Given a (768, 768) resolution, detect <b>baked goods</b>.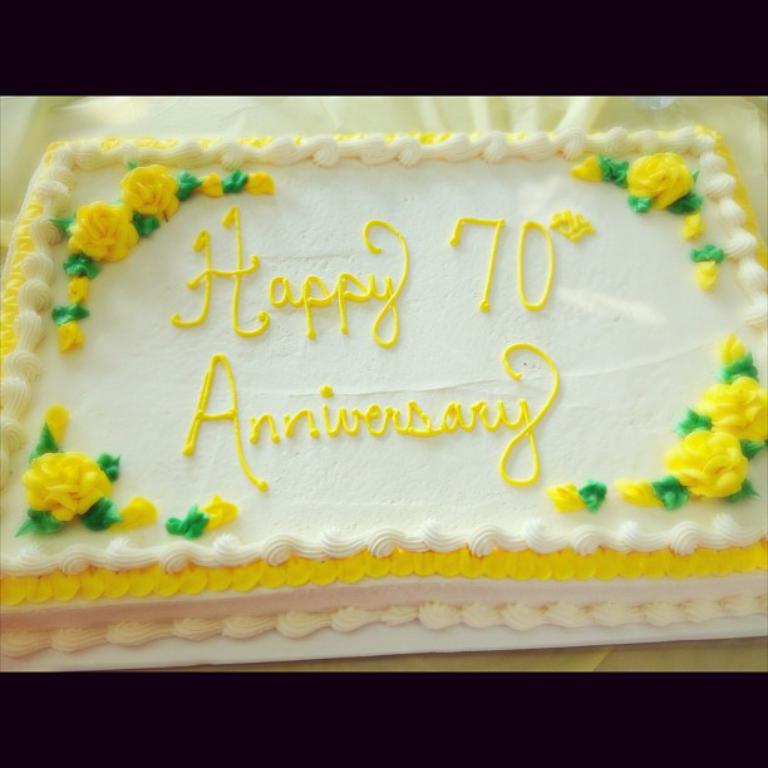
detection(0, 119, 767, 663).
